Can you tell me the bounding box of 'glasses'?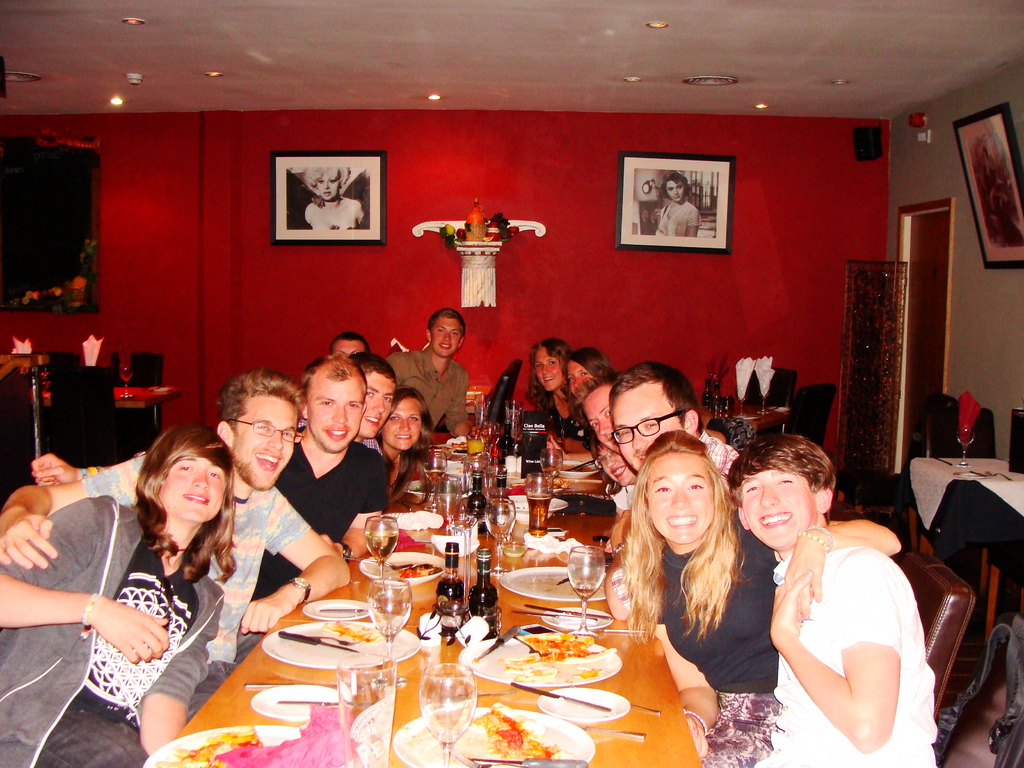
605/409/681/445.
